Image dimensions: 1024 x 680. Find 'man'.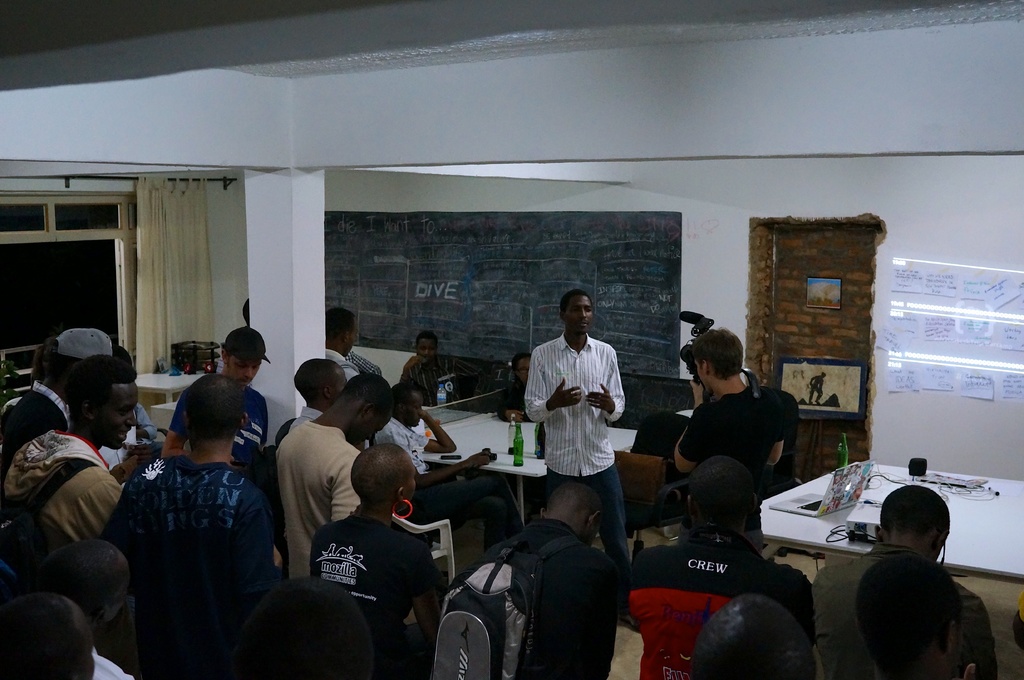
404/333/461/407.
